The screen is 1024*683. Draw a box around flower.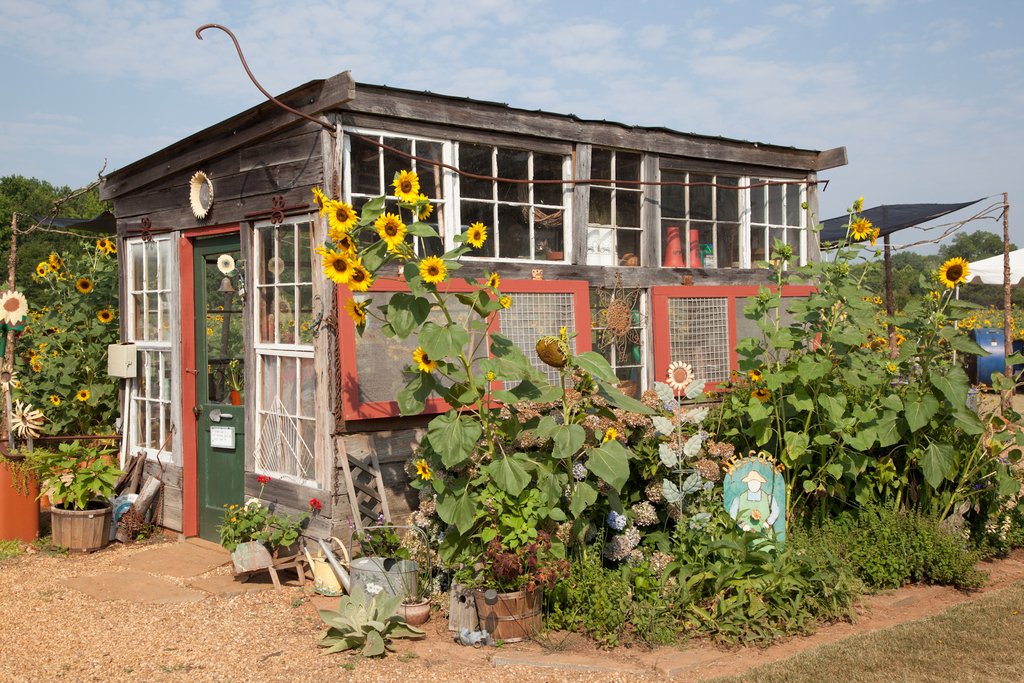
detection(255, 477, 269, 487).
